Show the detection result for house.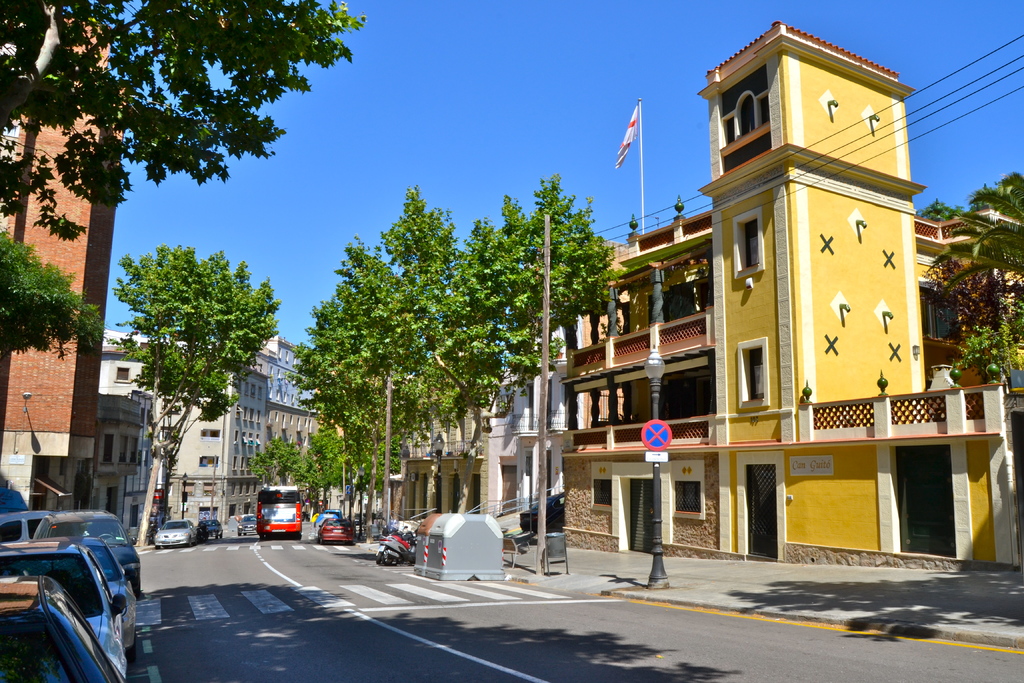
(85,334,282,547).
